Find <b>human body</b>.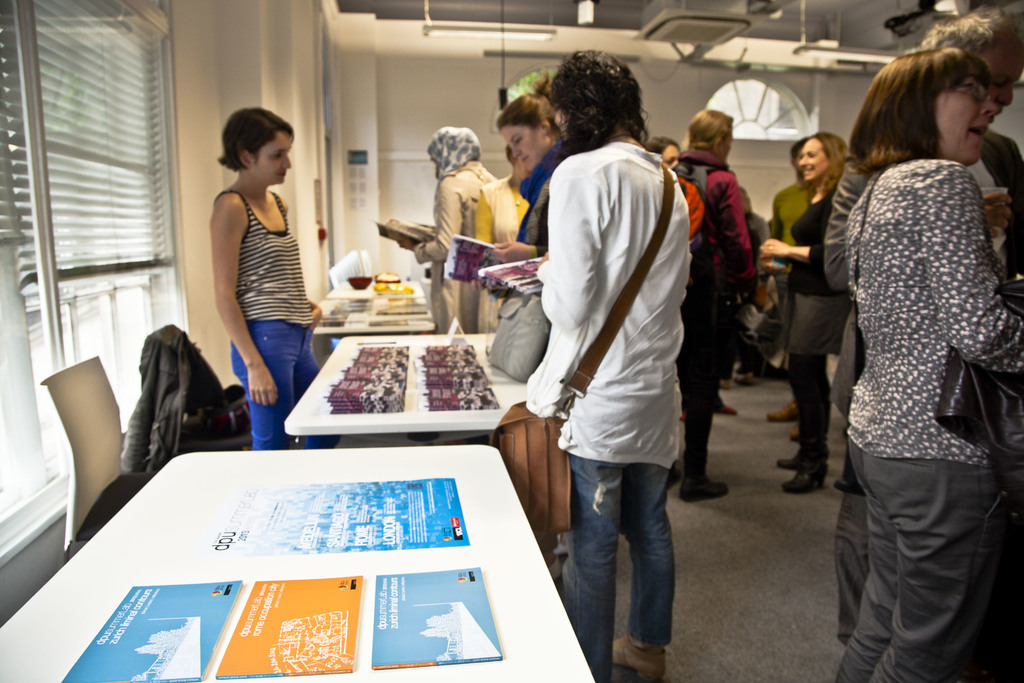
box=[523, 46, 691, 682].
